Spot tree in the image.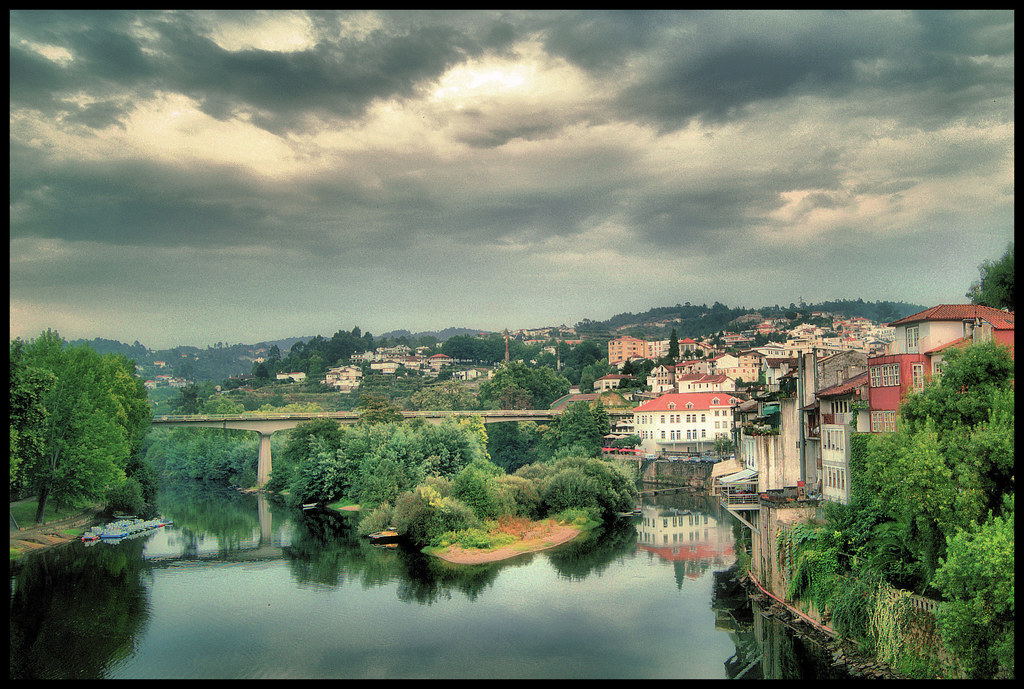
tree found at pyautogui.locateOnScreen(932, 498, 1018, 658).
